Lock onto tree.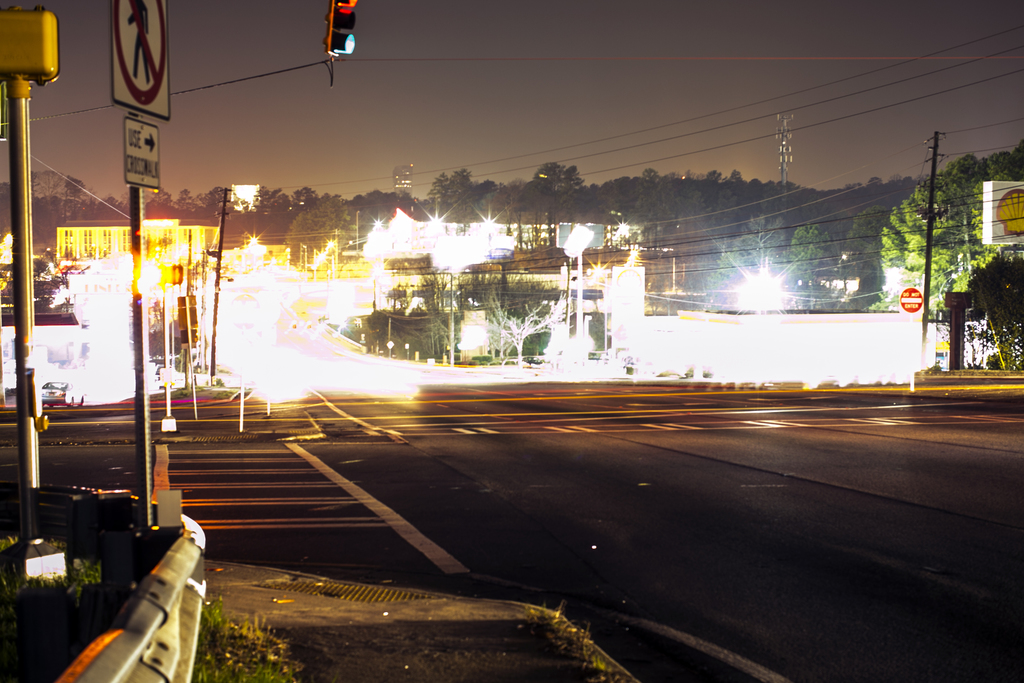
Locked: [851,214,884,302].
